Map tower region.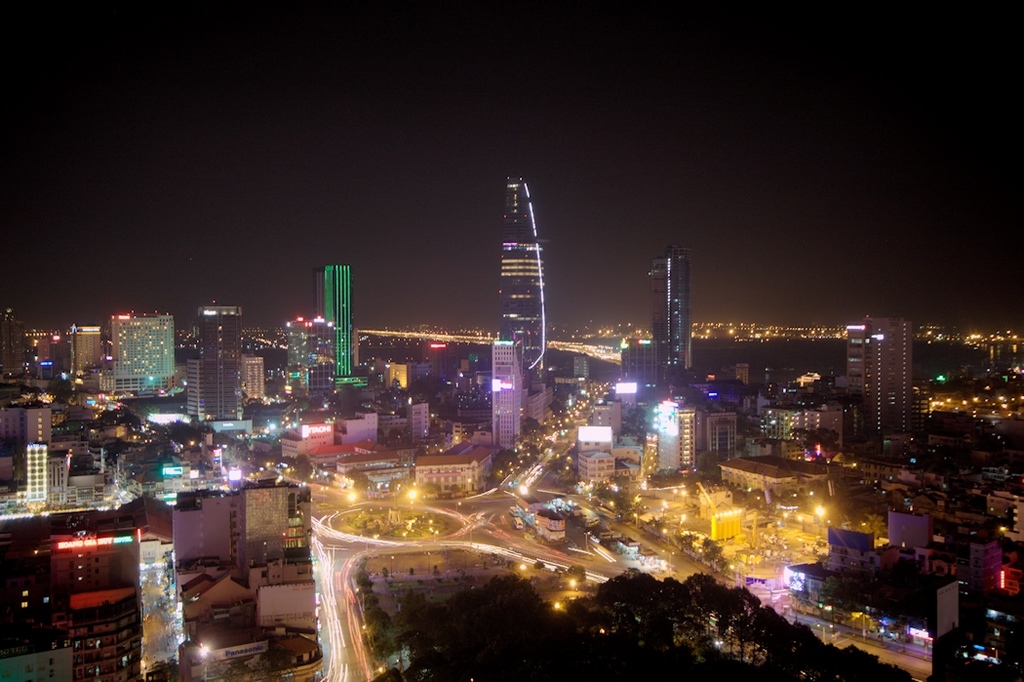
Mapped to region(649, 247, 692, 375).
